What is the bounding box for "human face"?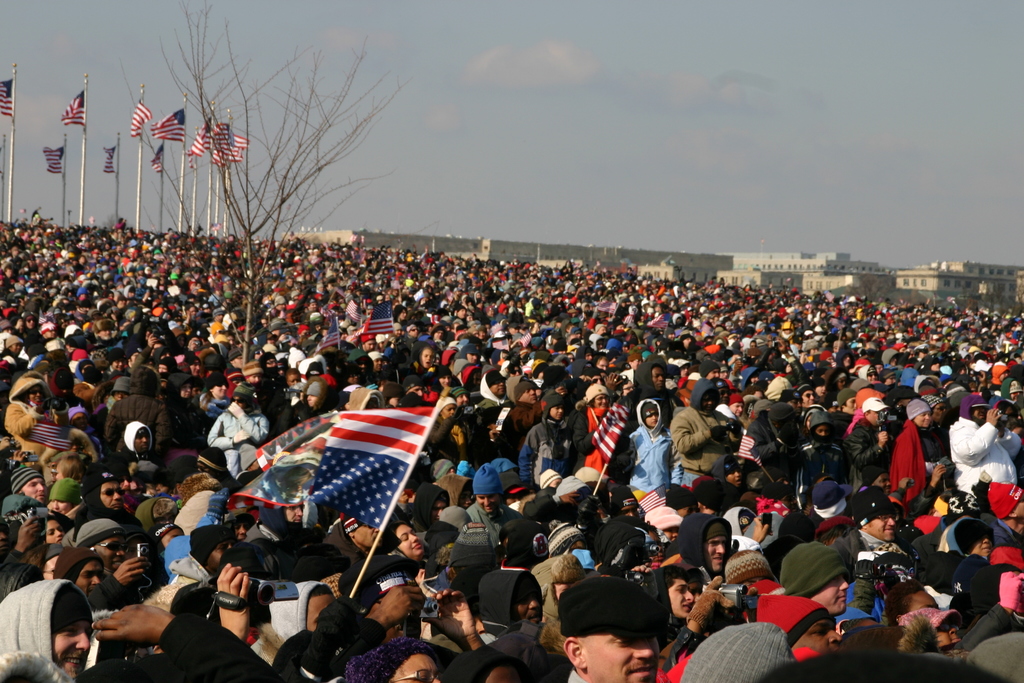
rect(975, 536, 995, 559).
